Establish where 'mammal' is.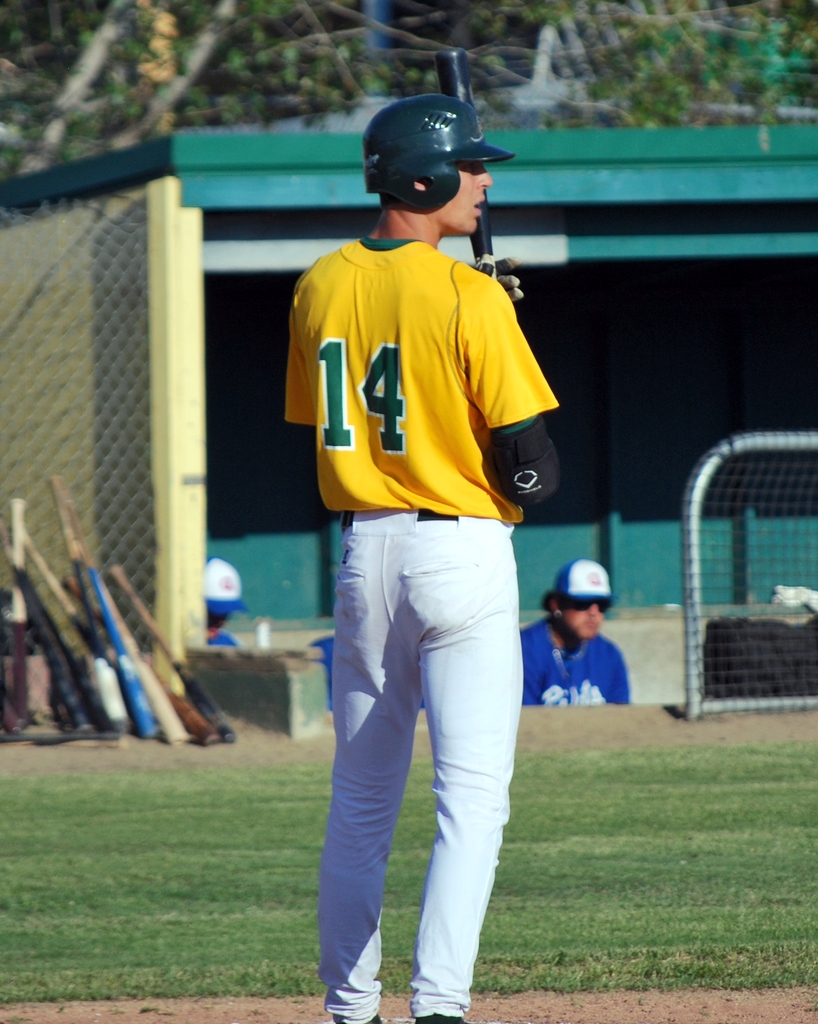
Established at (250,96,585,948).
